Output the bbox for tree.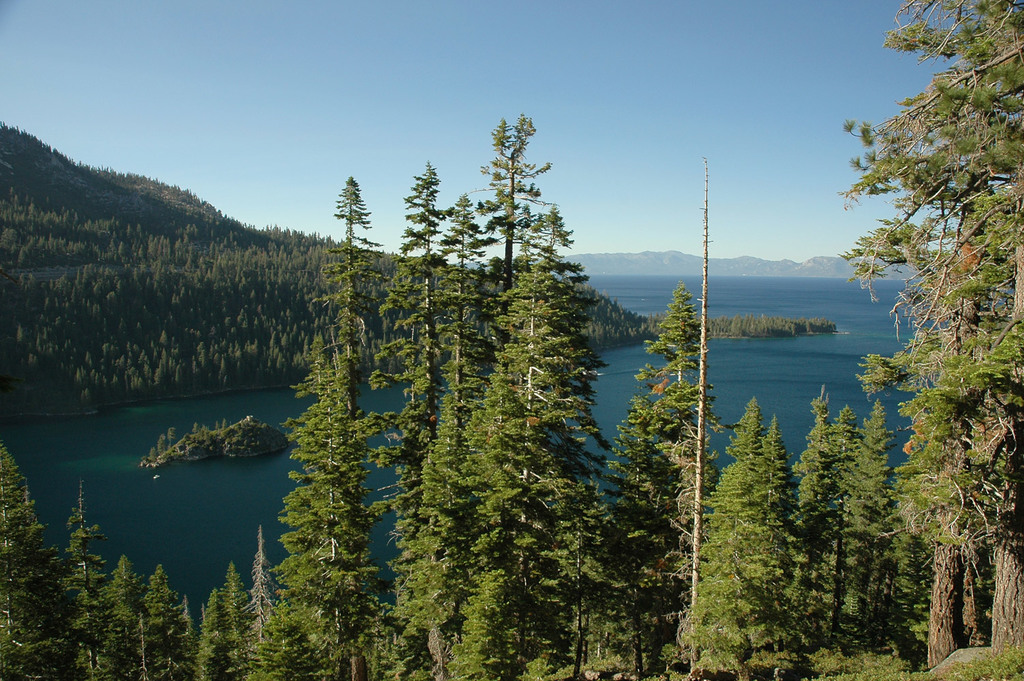
x1=268 y1=177 x2=385 y2=621.
